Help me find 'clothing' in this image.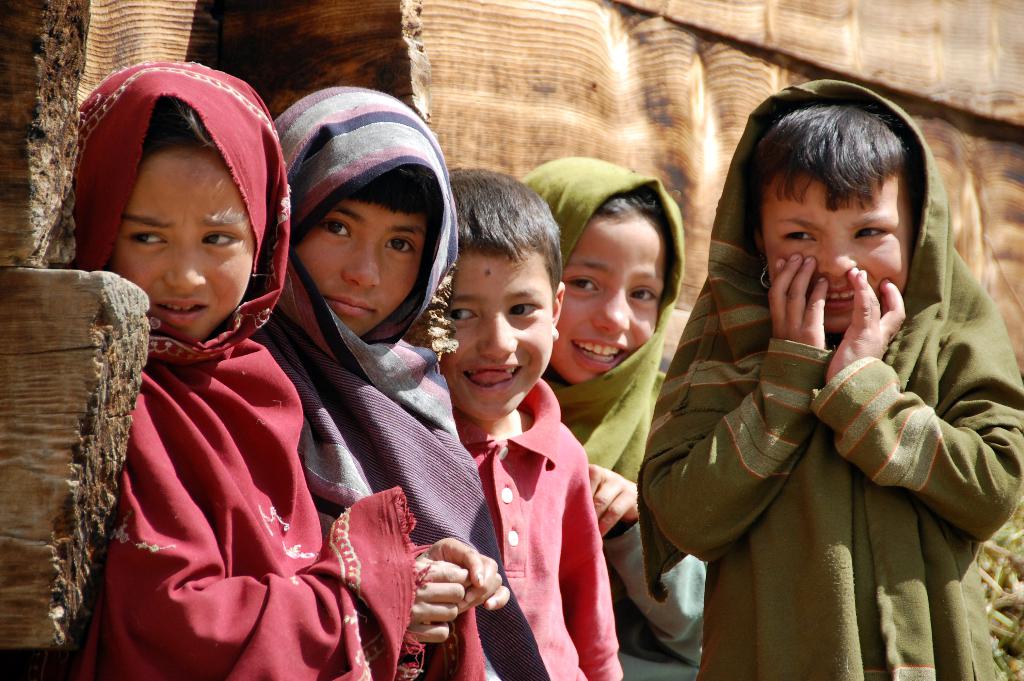
Found it: (left=435, top=350, right=636, bottom=680).
